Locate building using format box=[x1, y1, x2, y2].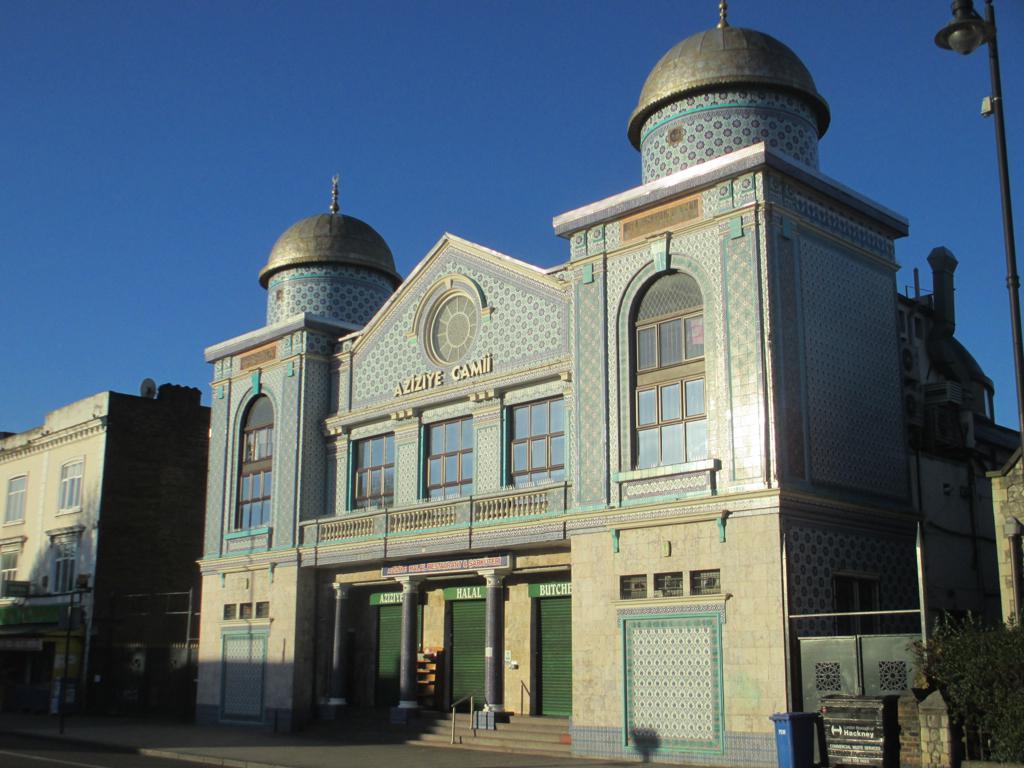
box=[0, 380, 213, 714].
